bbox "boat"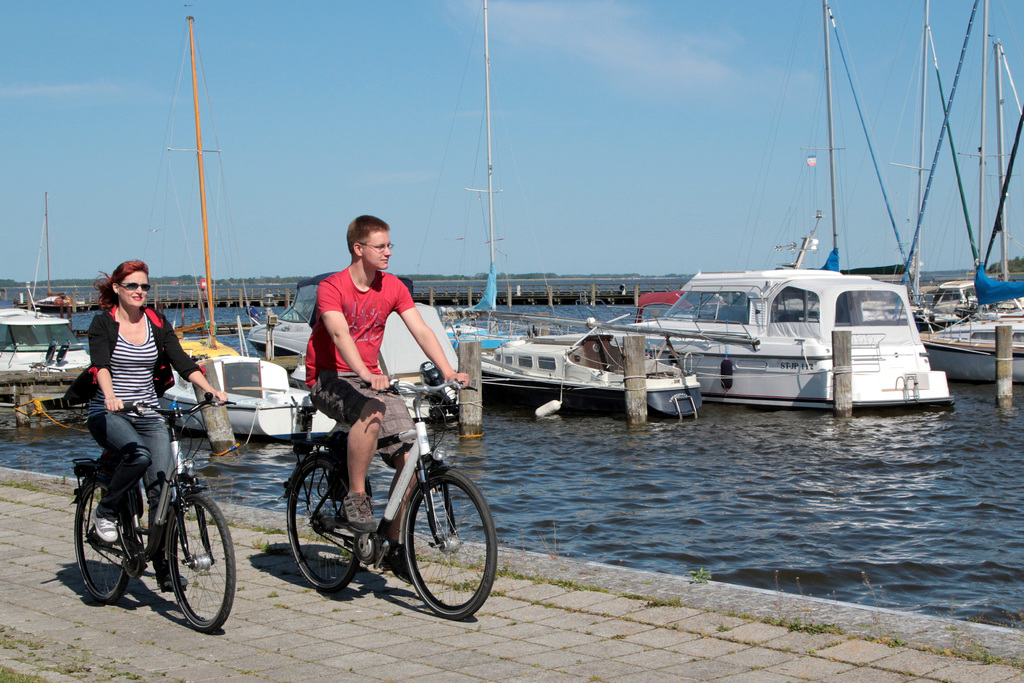
detection(609, 236, 964, 416)
